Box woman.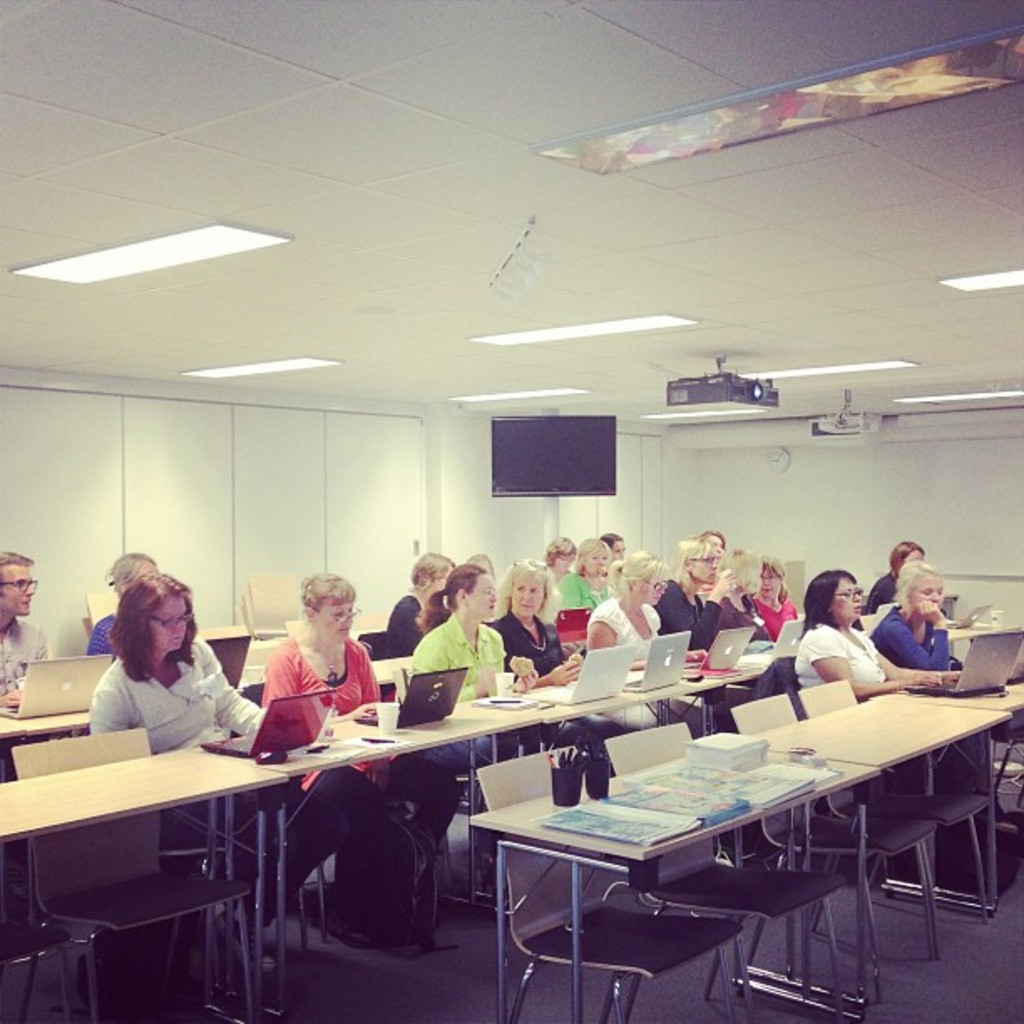
bbox=[87, 550, 157, 663].
